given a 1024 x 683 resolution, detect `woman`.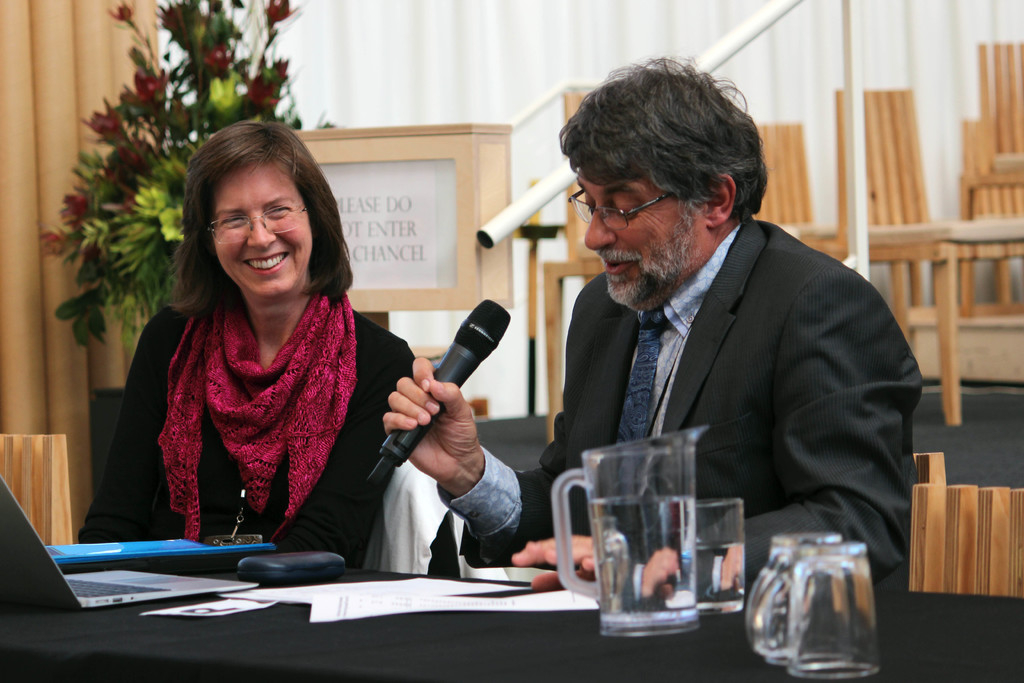
box(86, 129, 410, 586).
